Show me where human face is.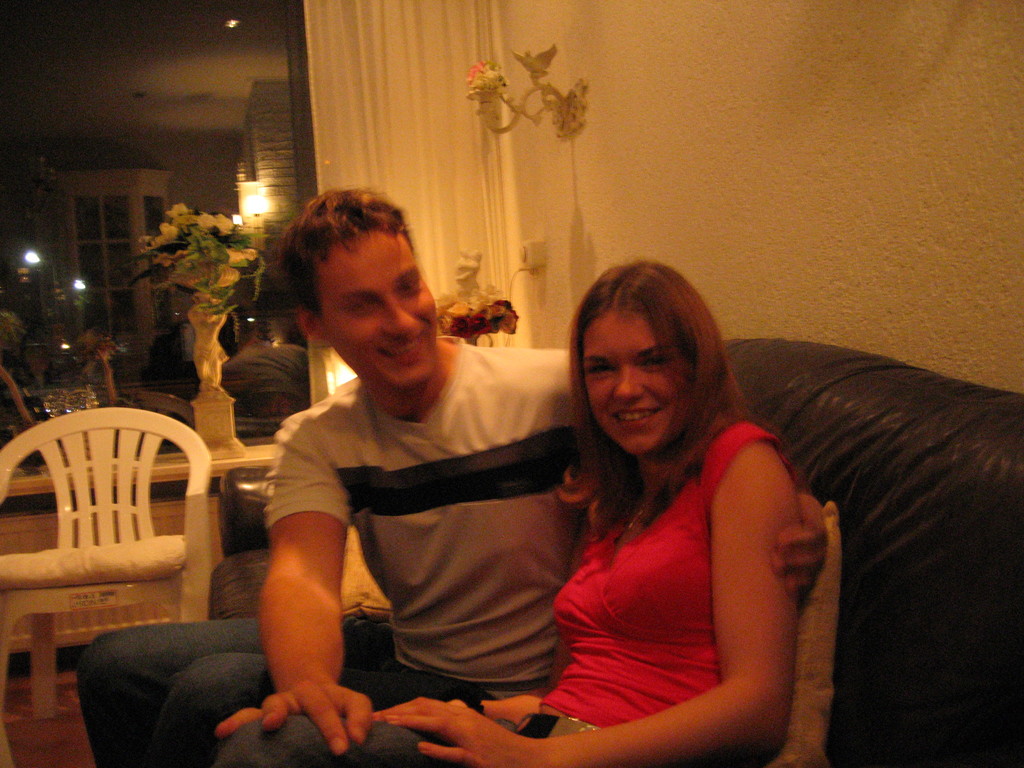
human face is at bbox=(593, 315, 700, 452).
